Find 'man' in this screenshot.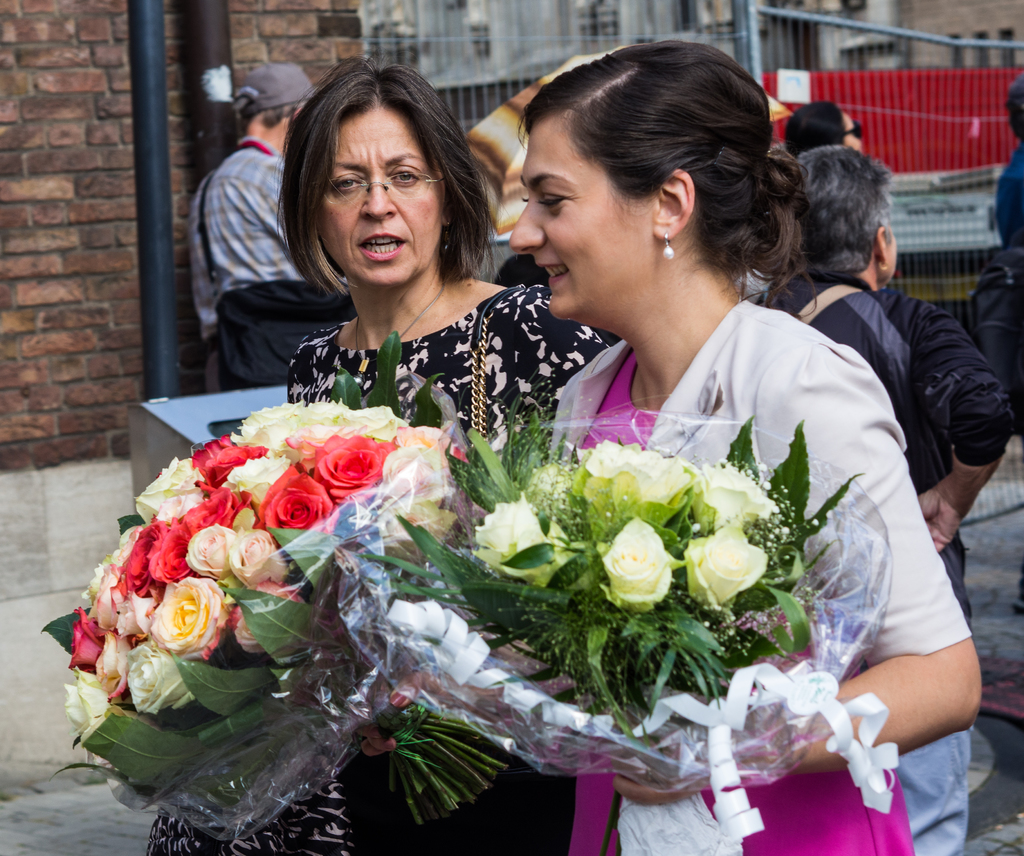
The bounding box for 'man' is <box>752,148,1011,626</box>.
